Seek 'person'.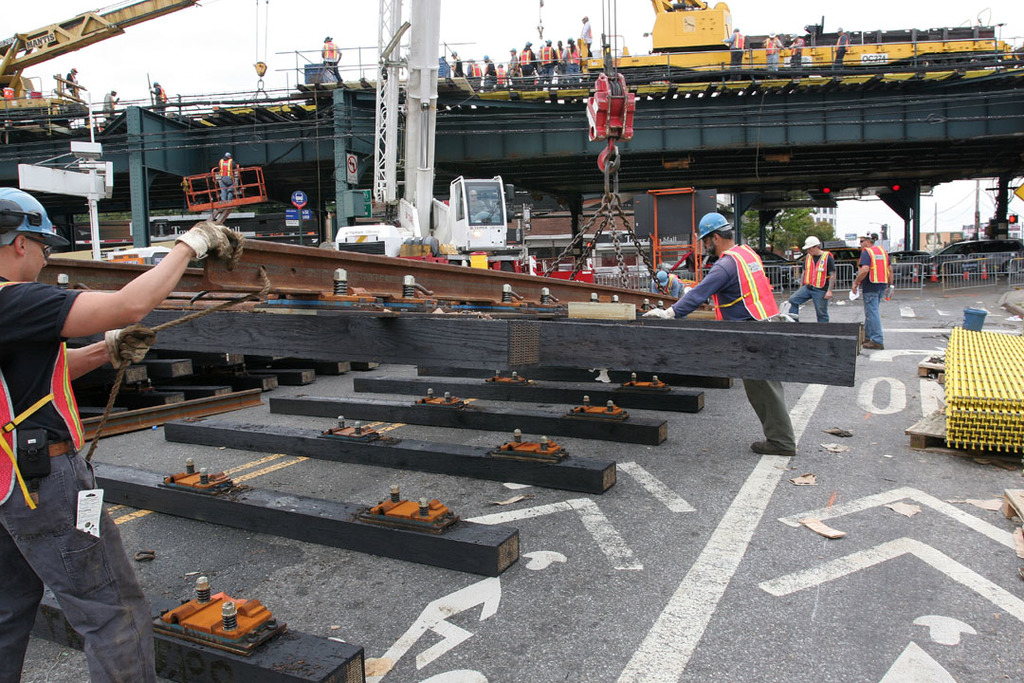
{"left": 212, "top": 151, "right": 235, "bottom": 200}.
